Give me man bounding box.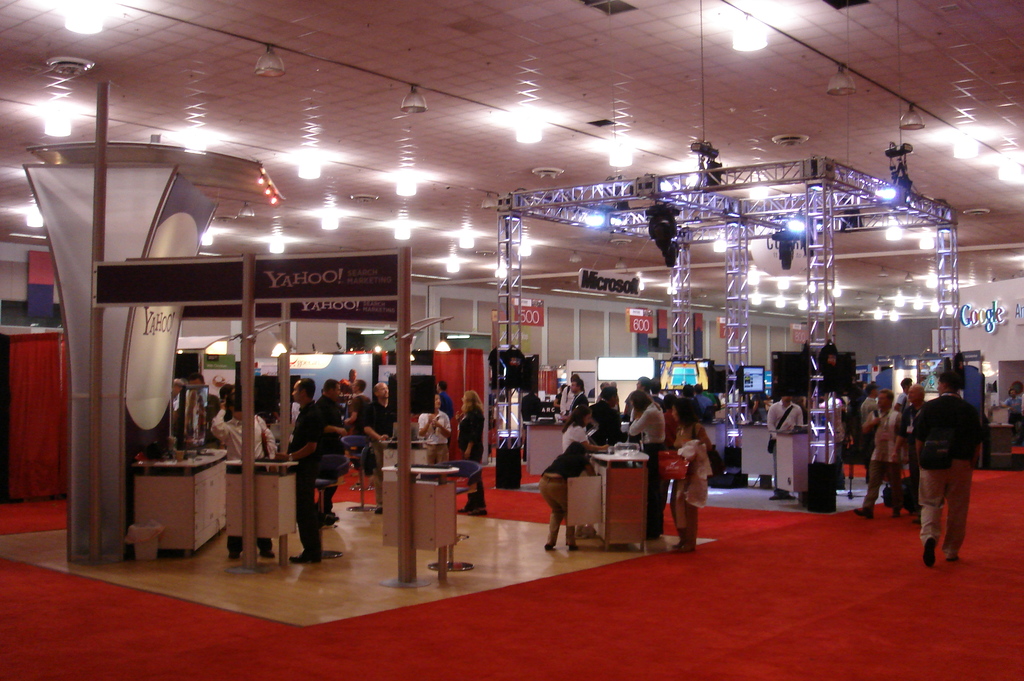
select_region(909, 373, 997, 560).
